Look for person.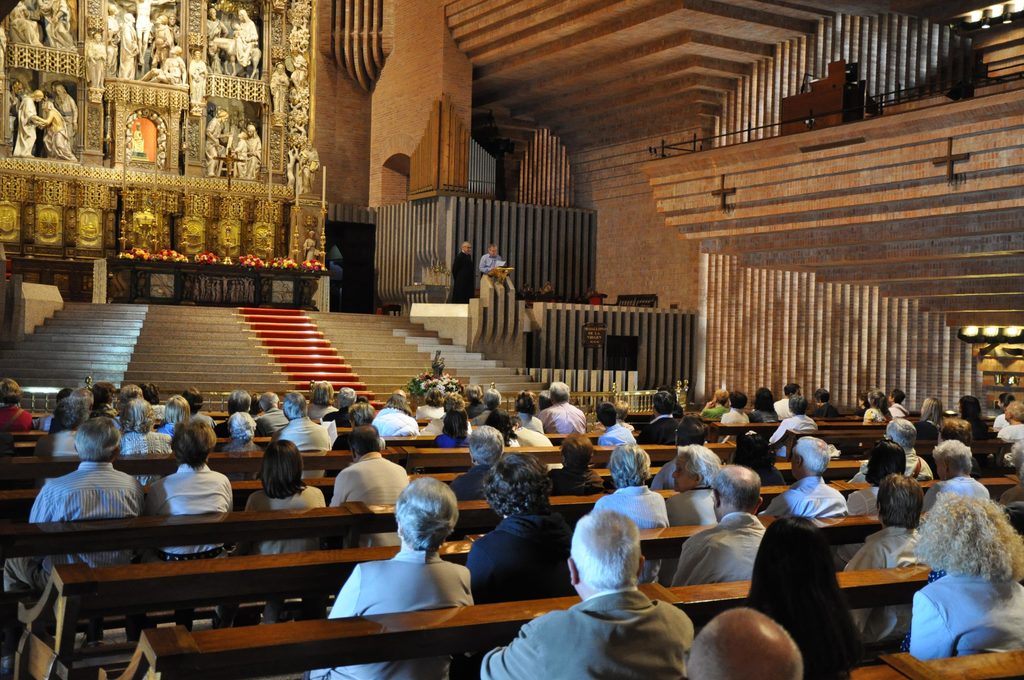
Found: 14:88:42:159.
